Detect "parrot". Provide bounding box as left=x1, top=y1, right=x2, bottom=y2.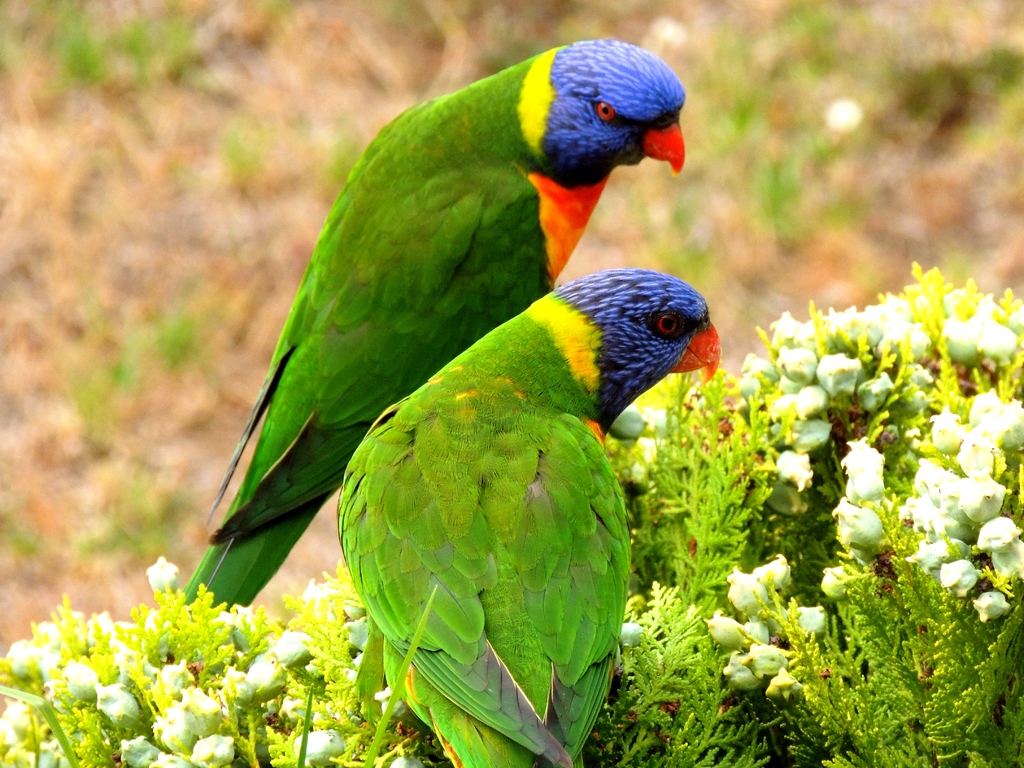
left=179, top=35, right=686, bottom=610.
